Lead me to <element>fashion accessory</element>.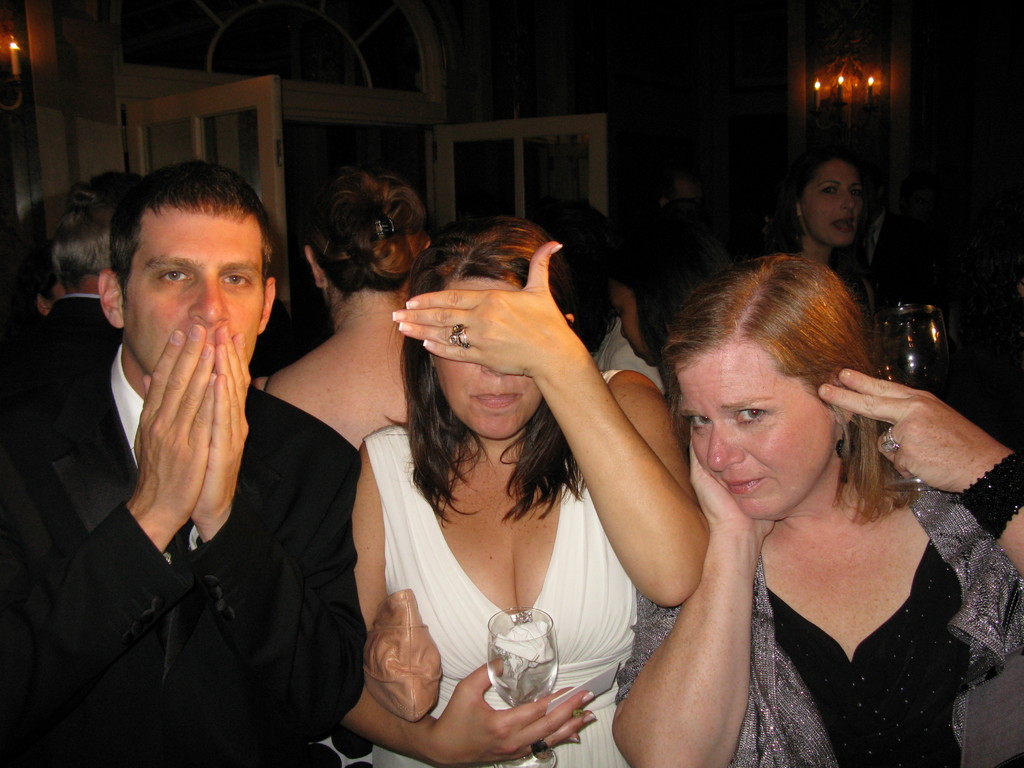
Lead to bbox=(533, 737, 550, 759).
